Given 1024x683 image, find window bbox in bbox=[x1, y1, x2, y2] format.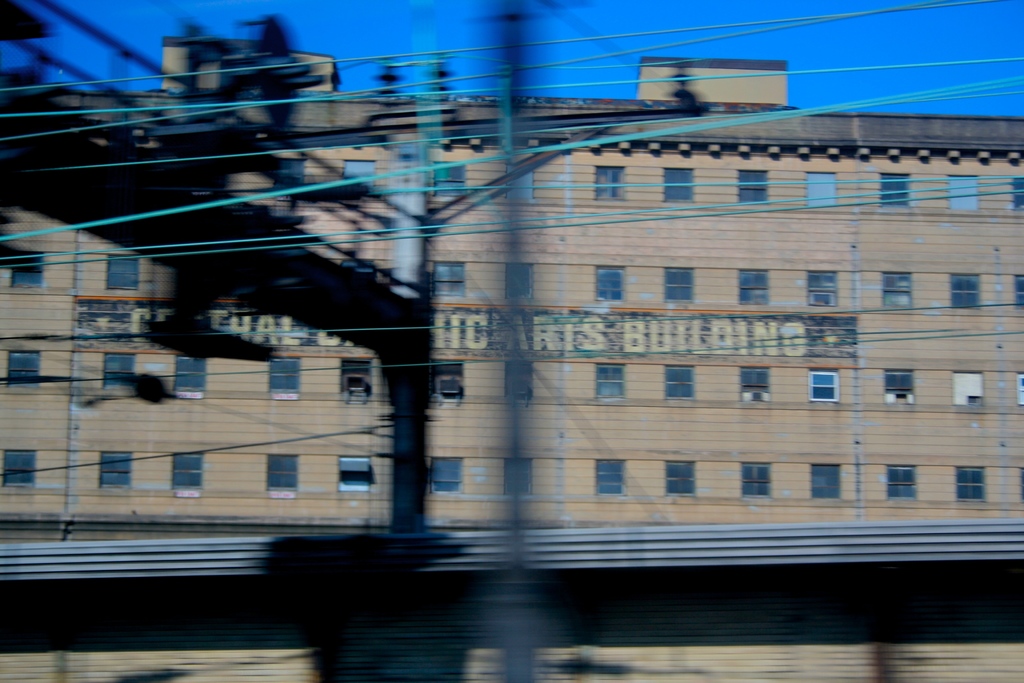
bbox=[882, 175, 911, 211].
